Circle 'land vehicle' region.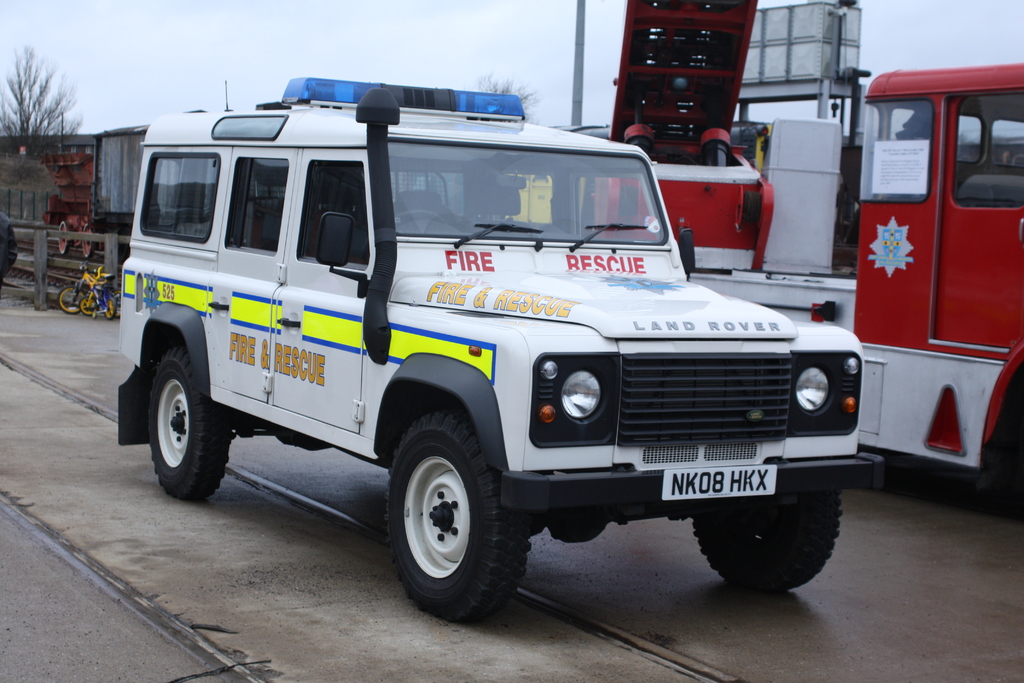
Region: bbox=[55, 259, 119, 321].
